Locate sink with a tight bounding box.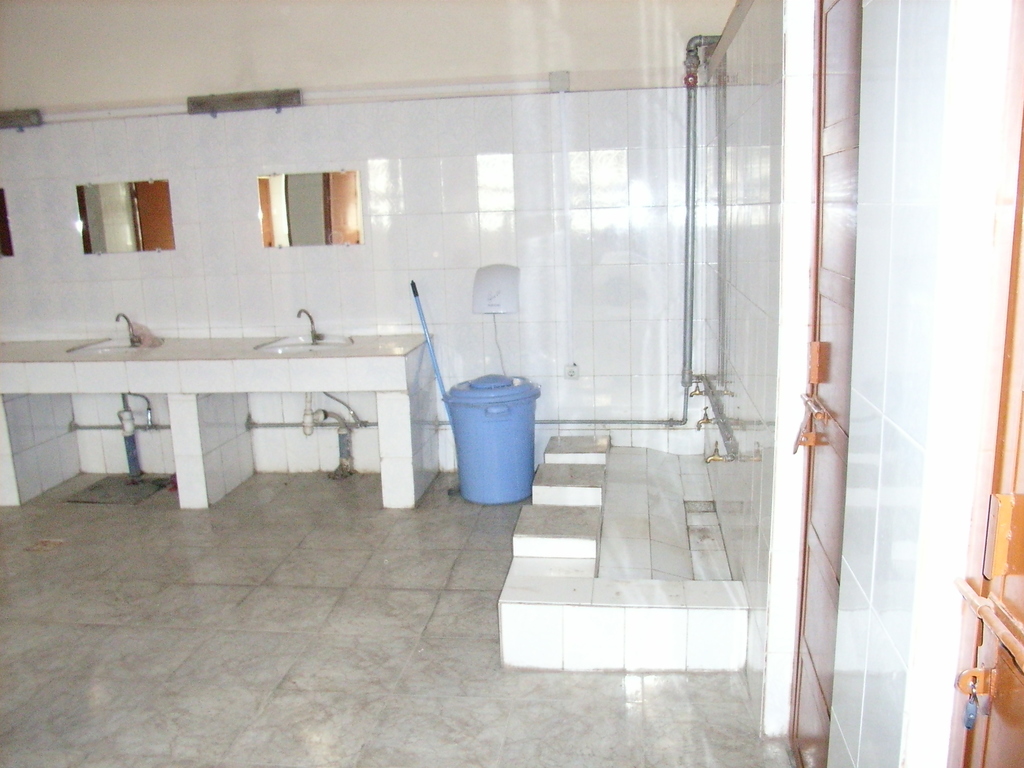
70, 315, 163, 357.
